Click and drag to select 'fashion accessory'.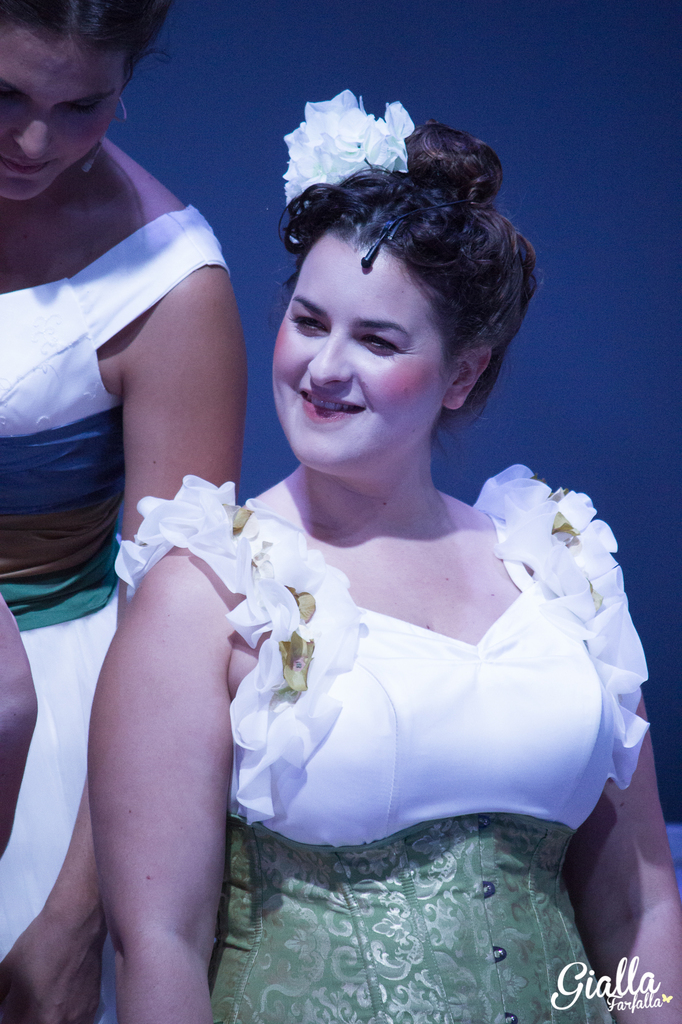
Selection: select_region(276, 87, 420, 211).
